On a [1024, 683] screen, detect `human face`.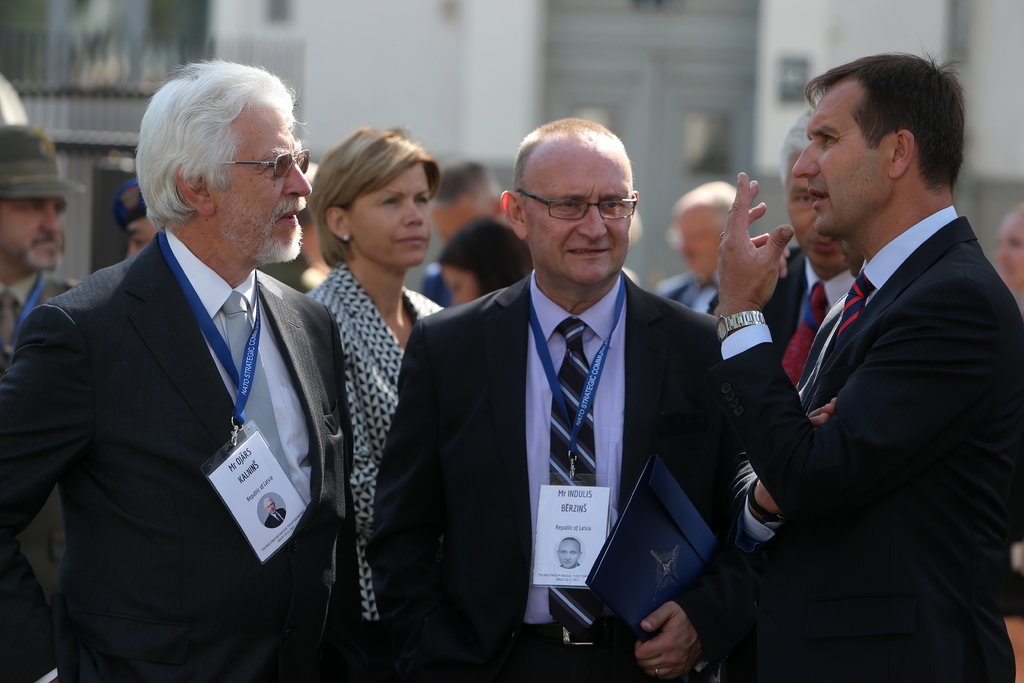
box(0, 189, 73, 280).
